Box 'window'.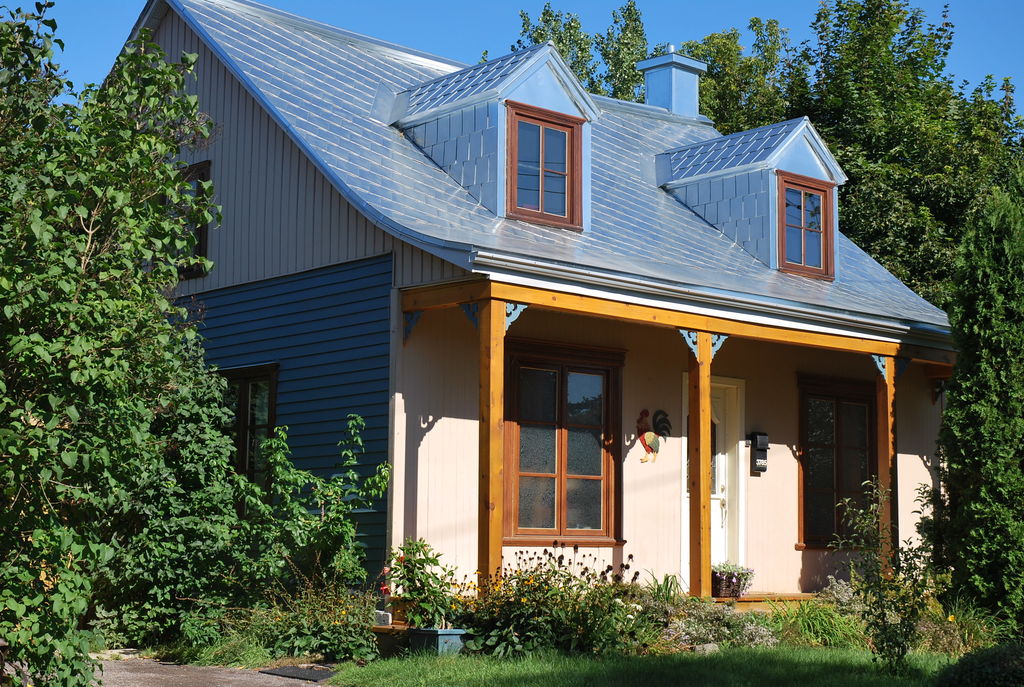
box=[180, 165, 212, 269].
